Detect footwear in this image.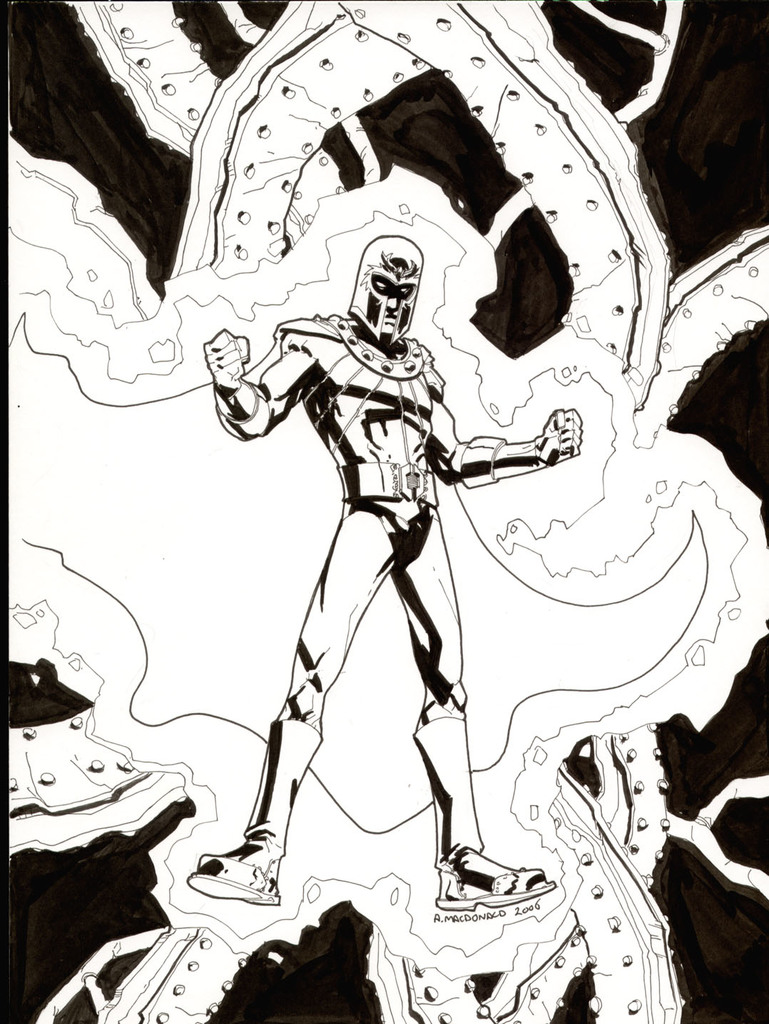
Detection: 432 842 559 911.
